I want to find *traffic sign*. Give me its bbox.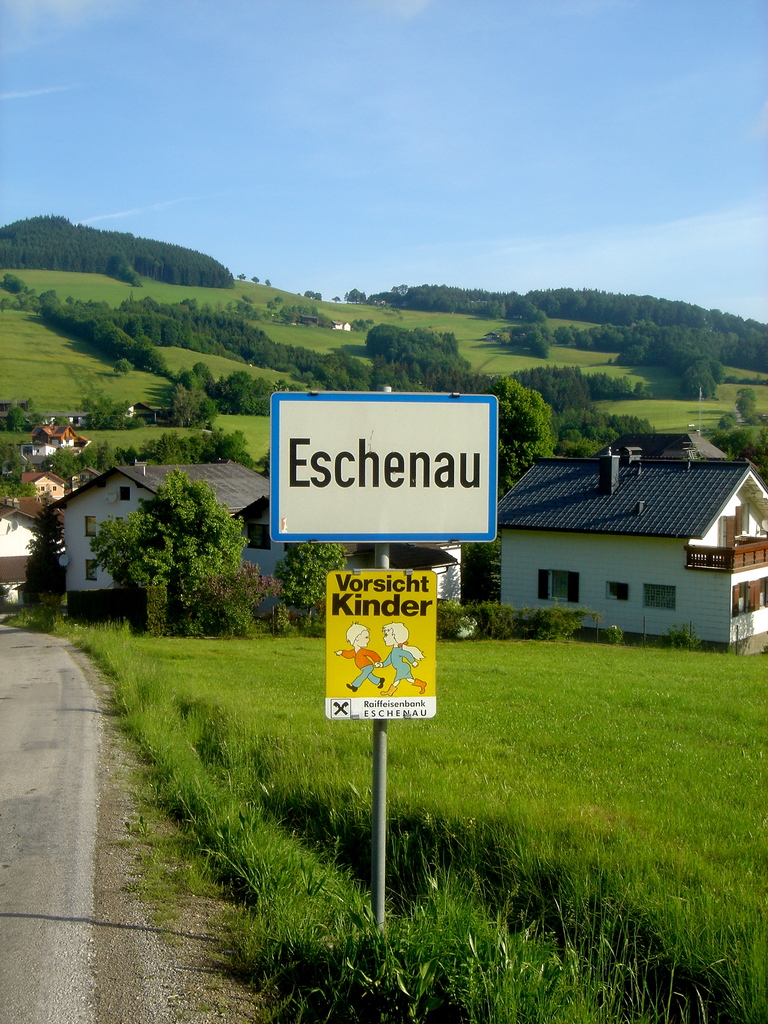
rect(325, 566, 438, 716).
